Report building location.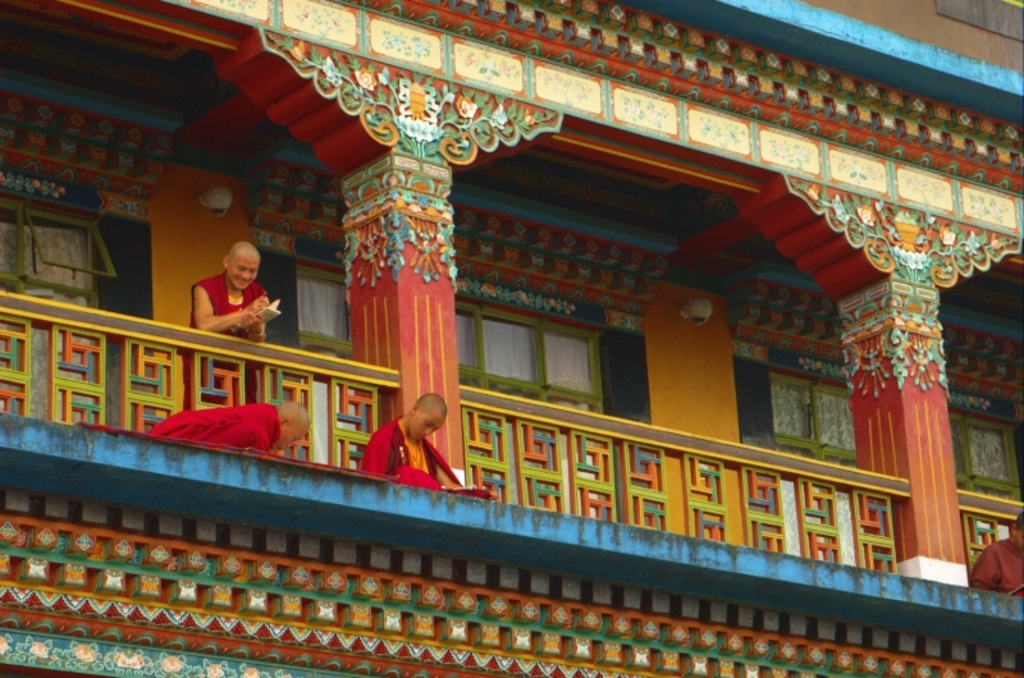
Report: [0,0,1023,677].
